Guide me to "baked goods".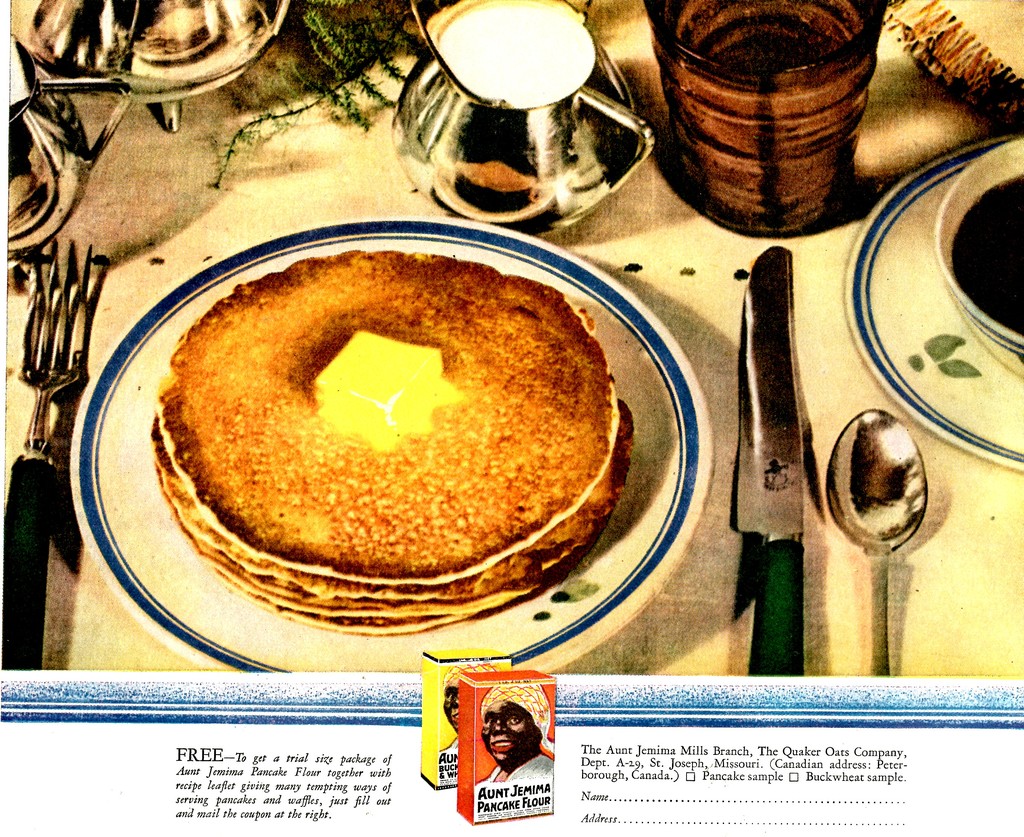
Guidance: 132 211 634 653.
